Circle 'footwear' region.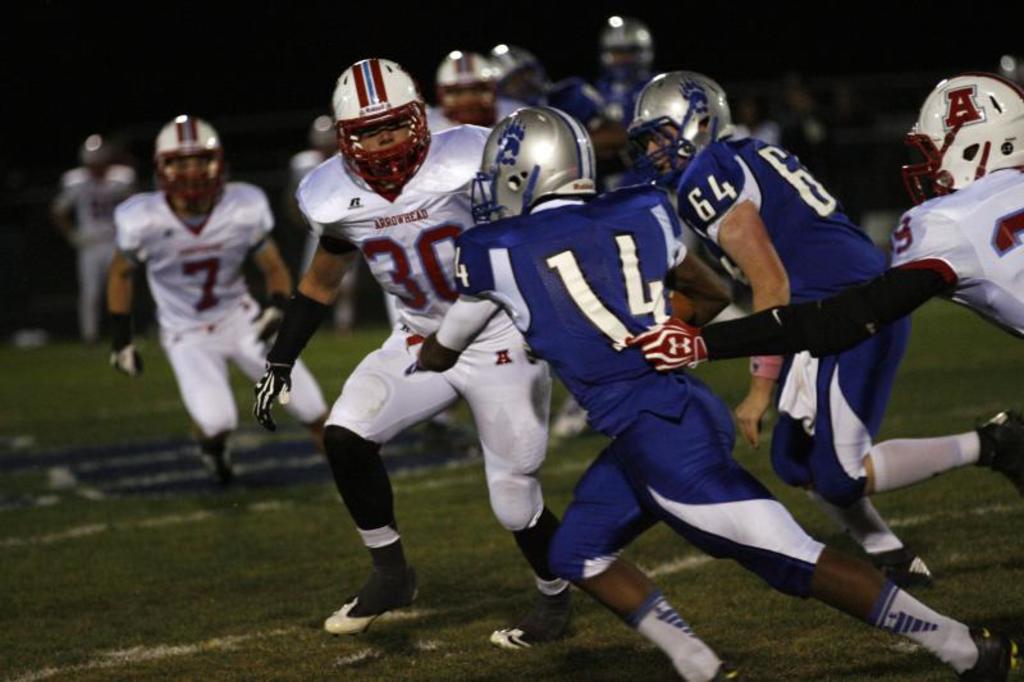
Region: {"left": 195, "top": 436, "right": 237, "bottom": 486}.
